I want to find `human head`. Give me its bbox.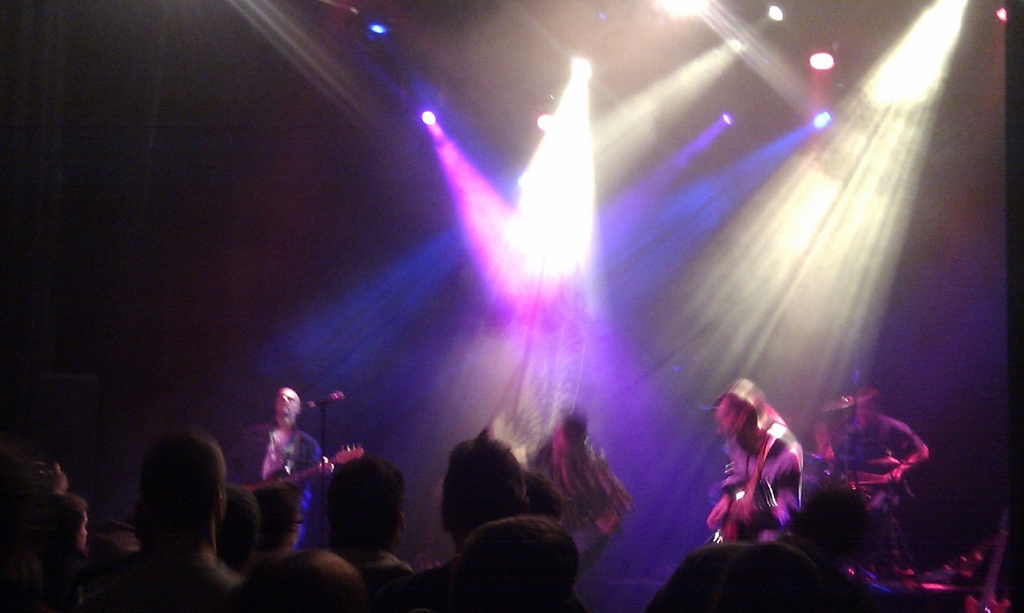
pyautogui.locateOnScreen(116, 439, 228, 555).
